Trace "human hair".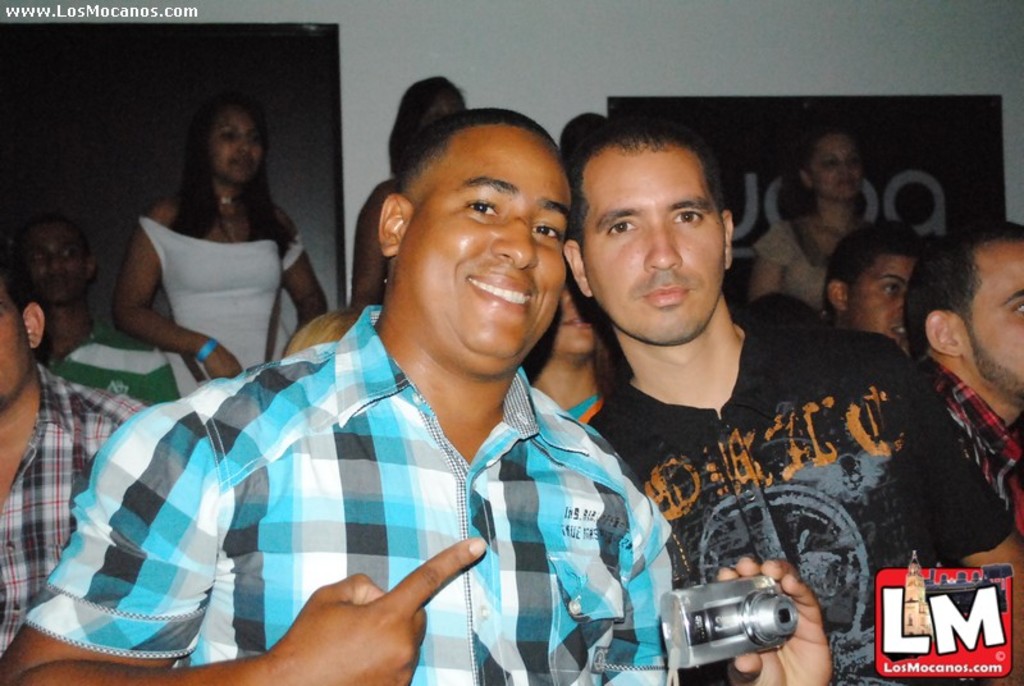
Traced to crop(0, 241, 47, 370).
